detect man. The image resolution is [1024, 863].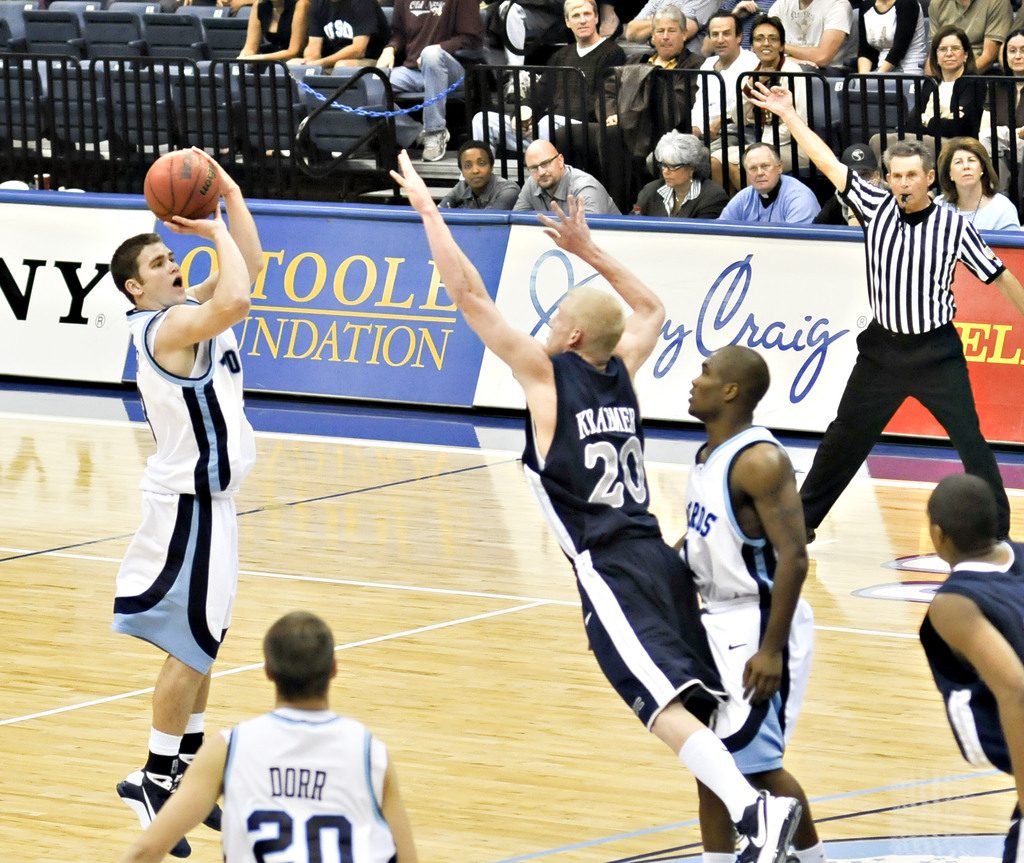
[445, 142, 522, 214].
